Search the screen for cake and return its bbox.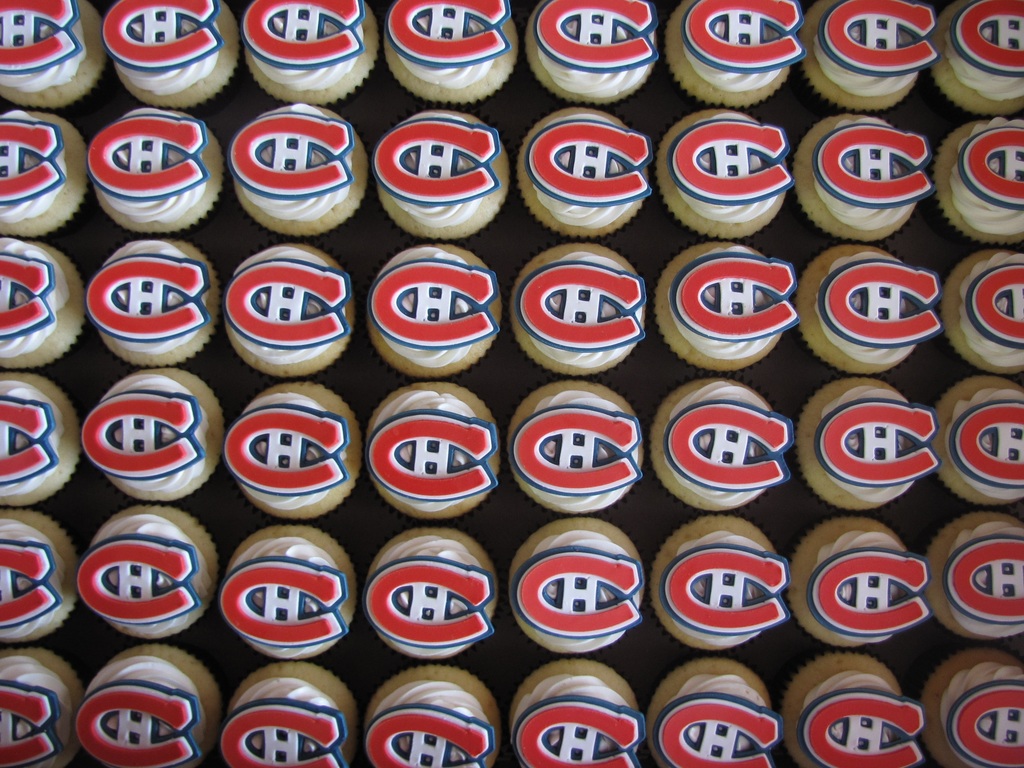
Found: box(495, 371, 639, 506).
